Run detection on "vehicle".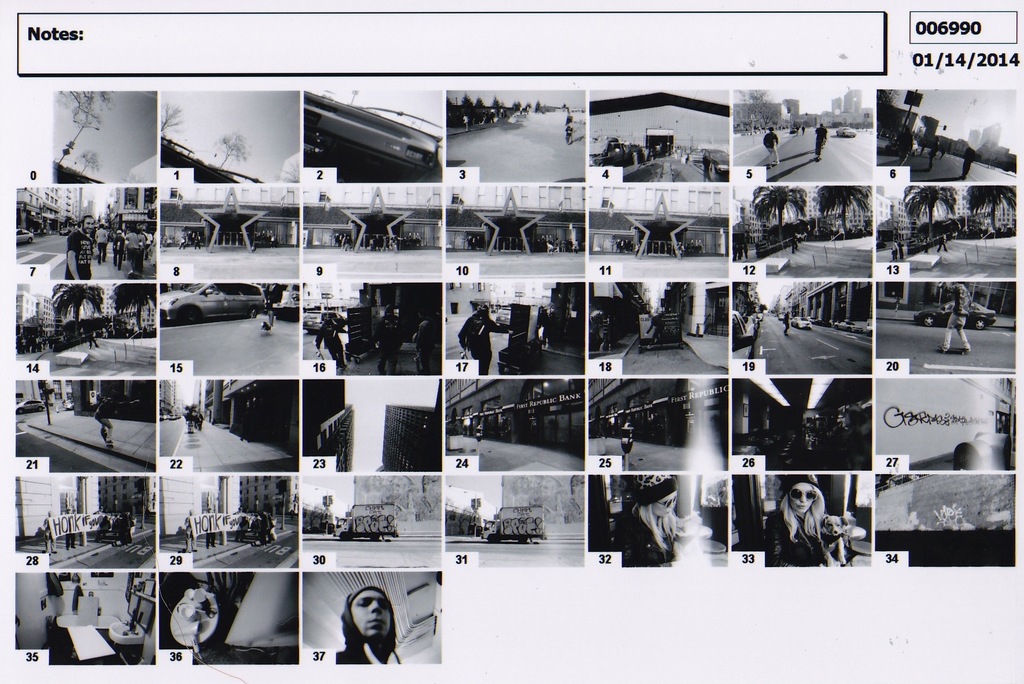
Result: {"left": 730, "top": 310, "right": 756, "bottom": 362}.
